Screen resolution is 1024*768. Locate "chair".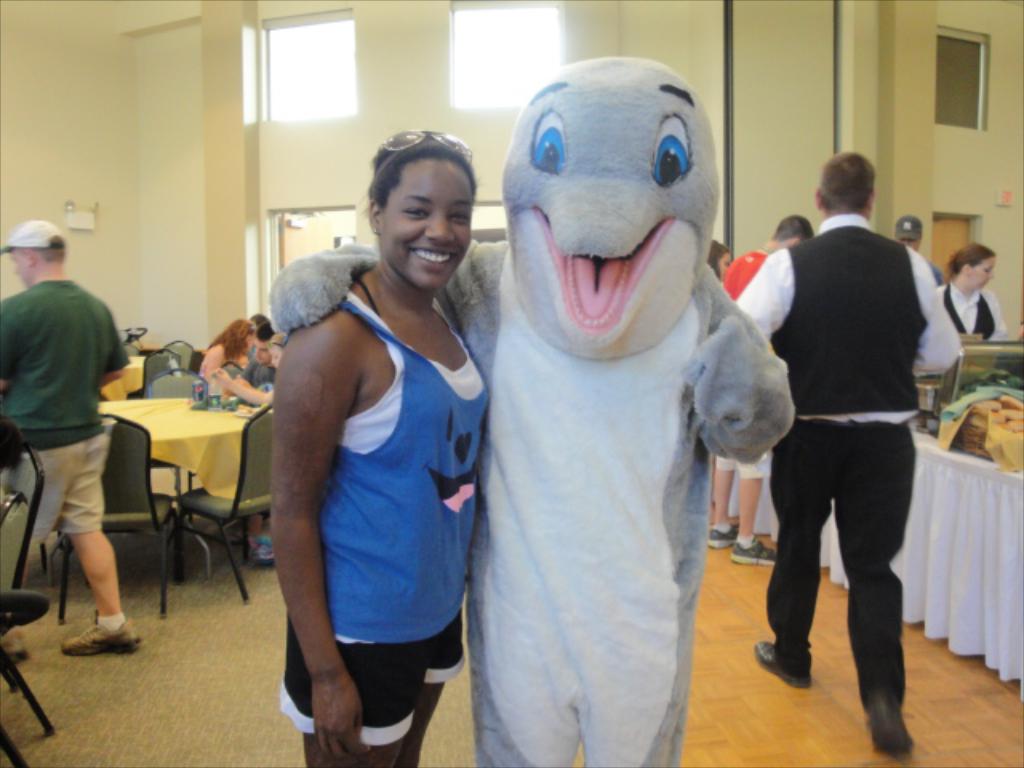
l=221, t=362, r=243, b=389.
